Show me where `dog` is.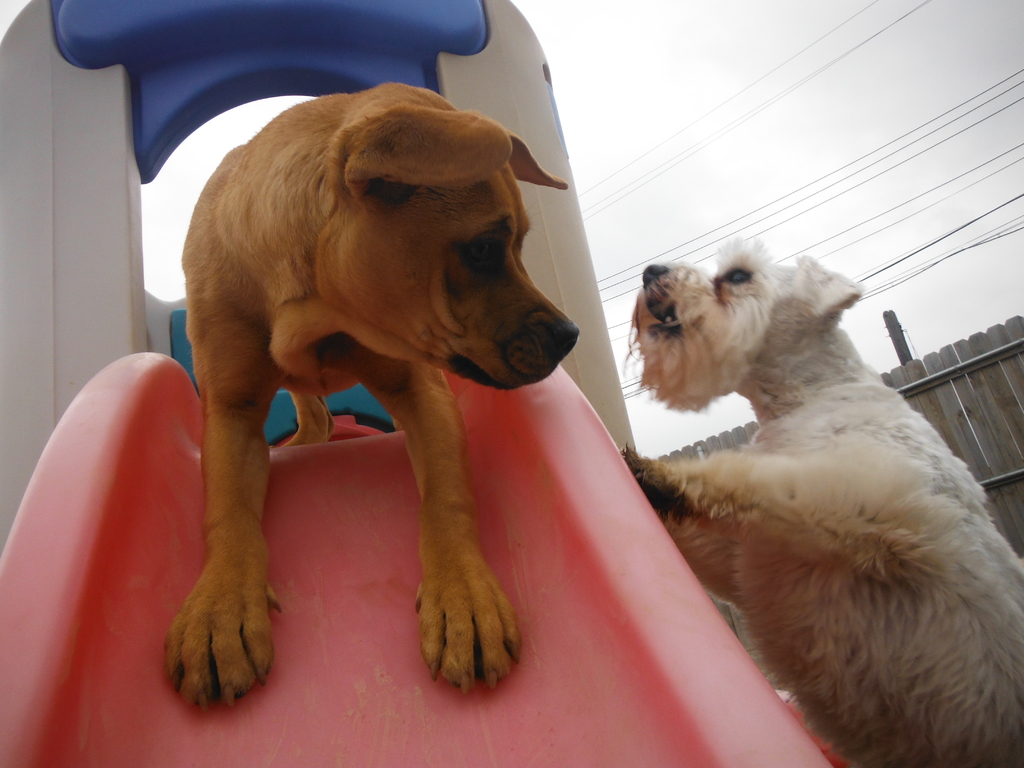
`dog` is at box(619, 234, 1023, 767).
